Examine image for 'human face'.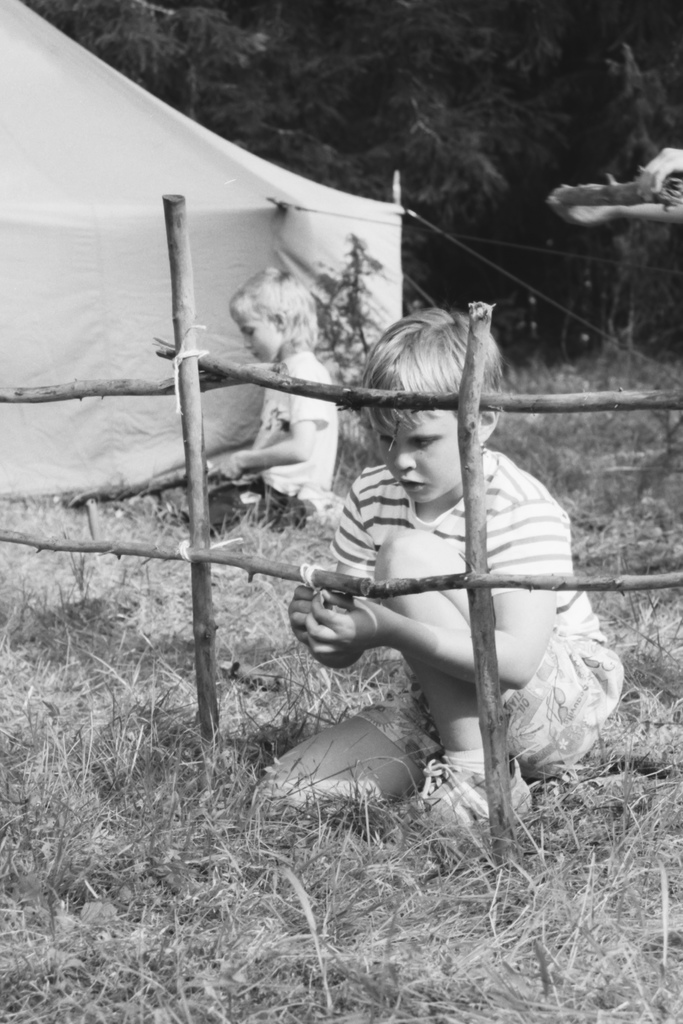
Examination result: [232,300,276,357].
